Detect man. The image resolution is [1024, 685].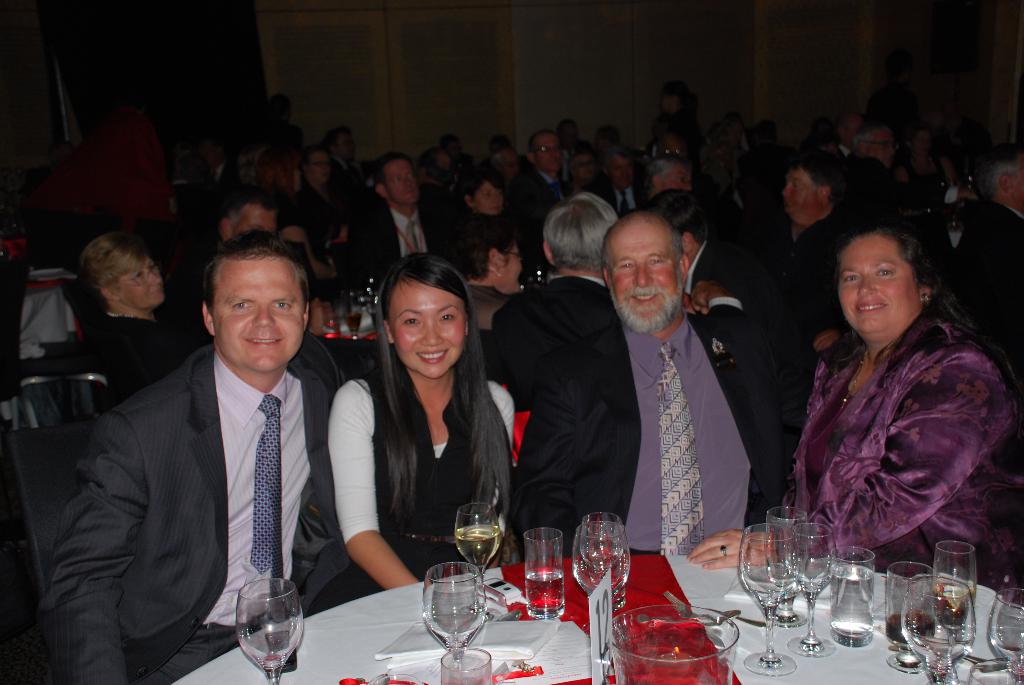
951,147,1023,350.
